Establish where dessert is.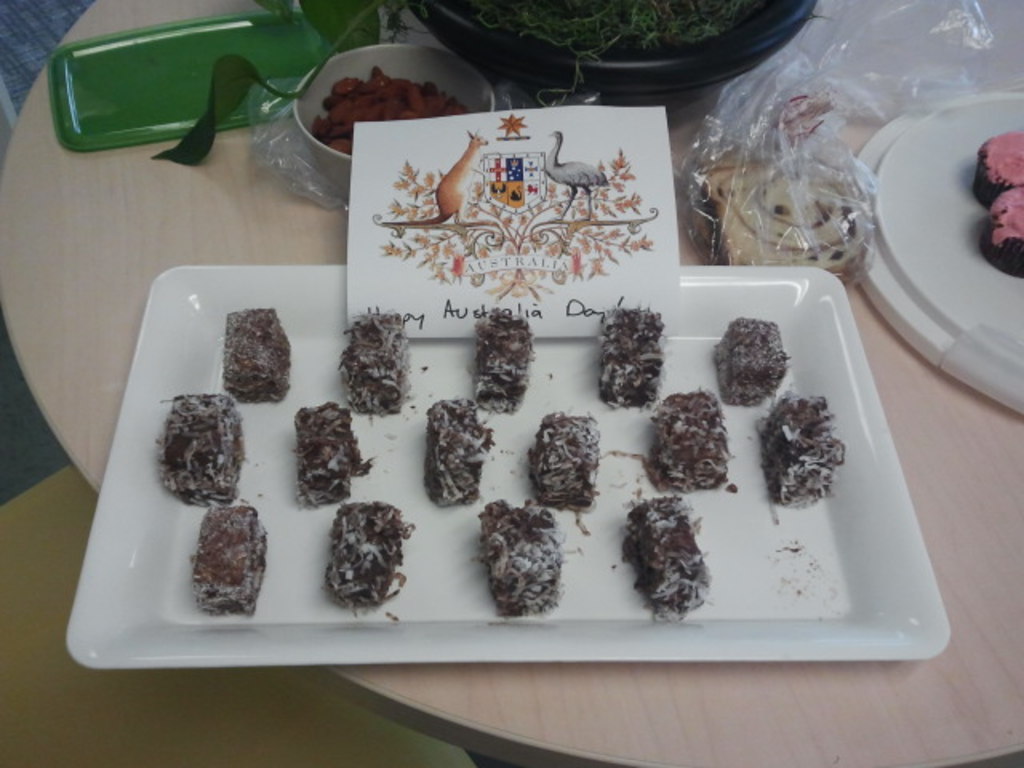
Established at <bbox>325, 498, 413, 616</bbox>.
